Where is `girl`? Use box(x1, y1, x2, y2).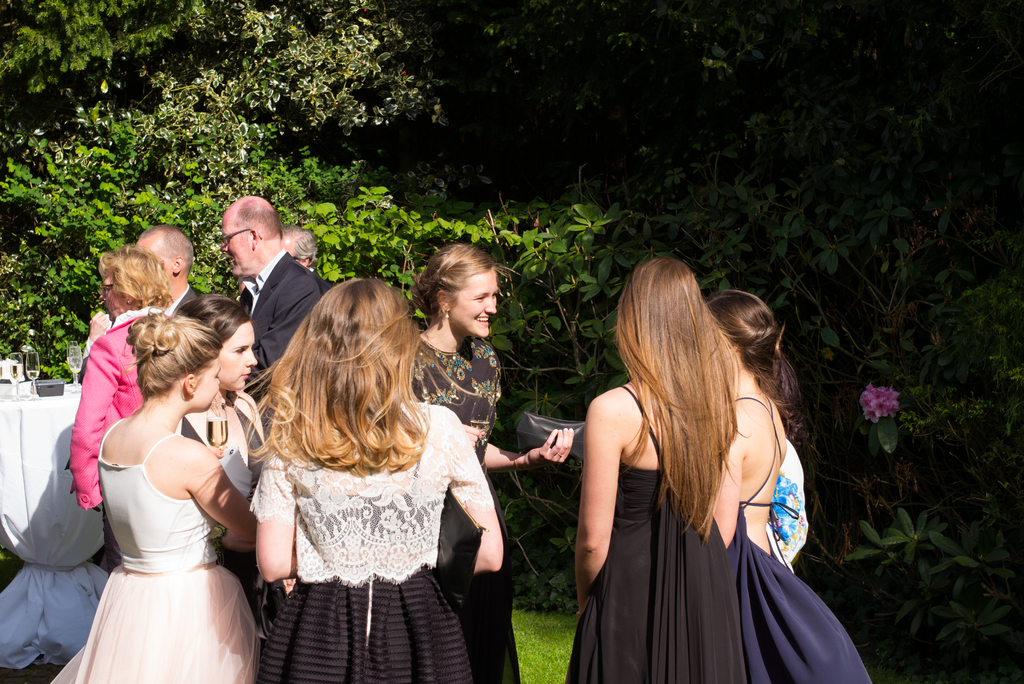
box(252, 273, 506, 683).
